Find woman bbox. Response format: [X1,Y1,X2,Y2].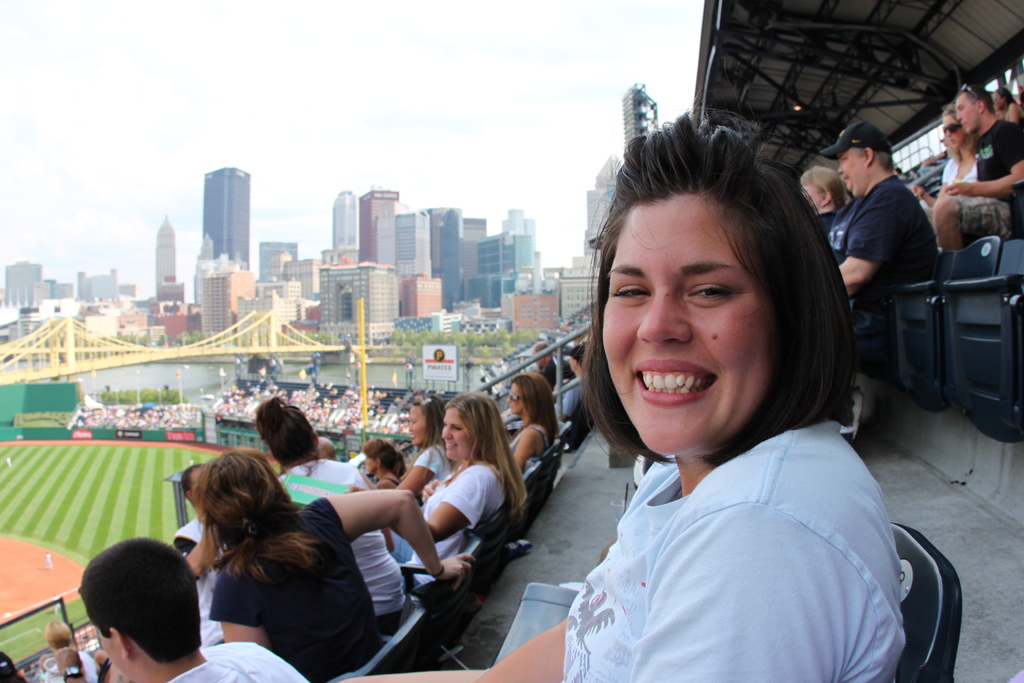
[505,367,557,467].
